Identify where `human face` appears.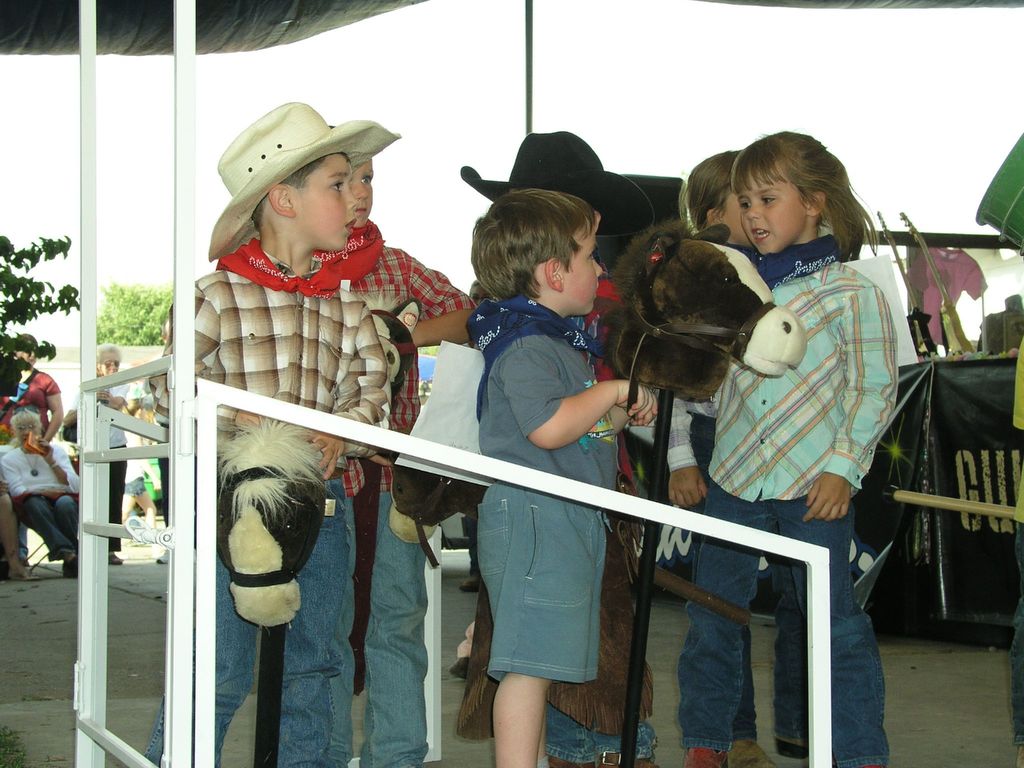
Appears at bbox=[19, 349, 36, 368].
